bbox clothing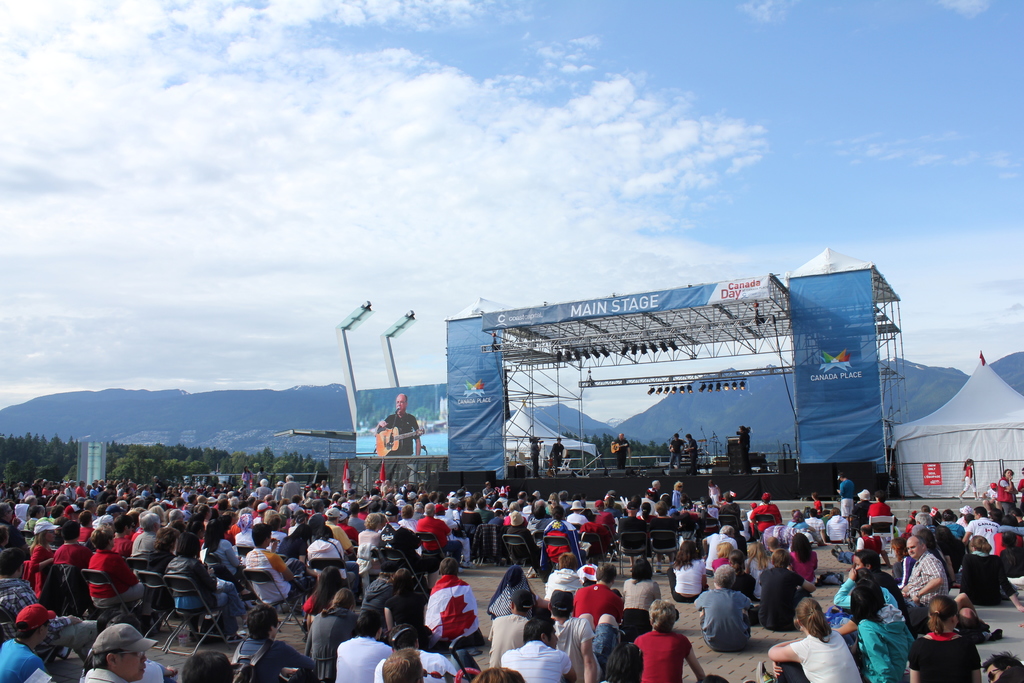
(x1=125, y1=531, x2=157, y2=606)
